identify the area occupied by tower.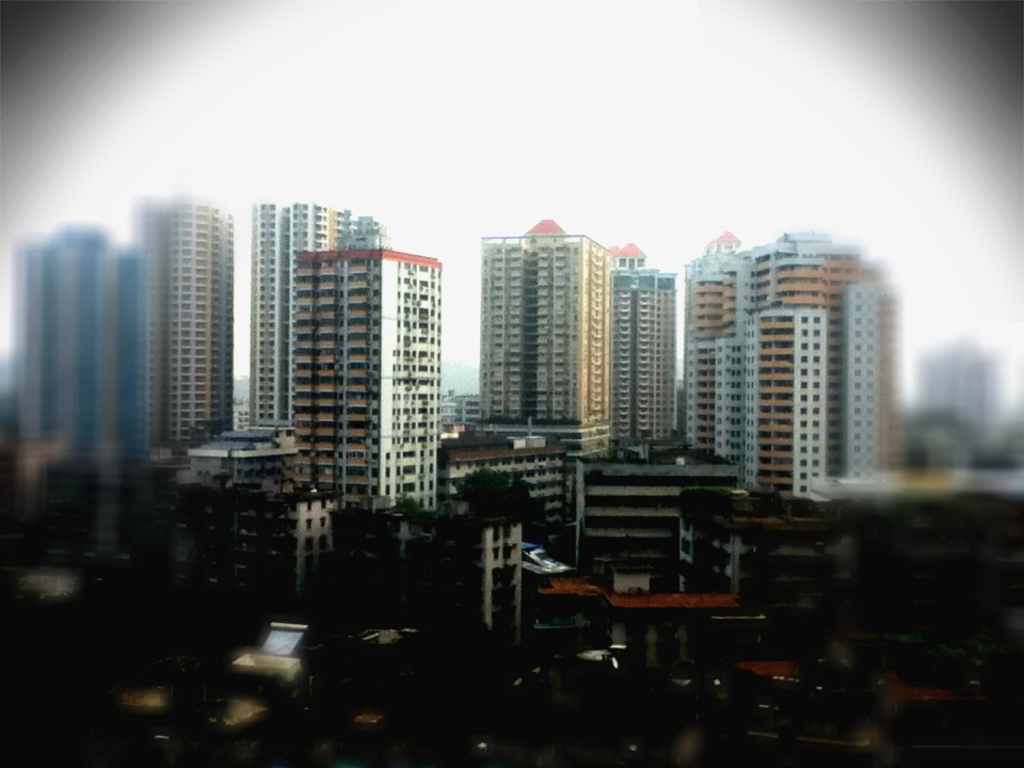
Area: [x1=715, y1=219, x2=880, y2=513].
